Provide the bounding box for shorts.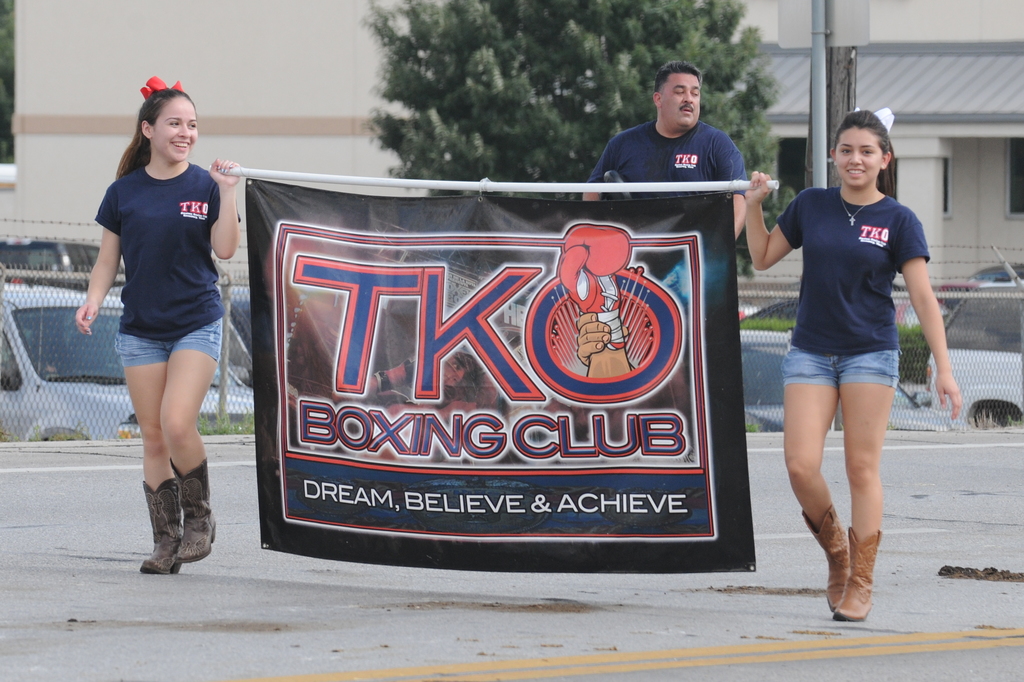
x1=115 y1=318 x2=221 y2=367.
